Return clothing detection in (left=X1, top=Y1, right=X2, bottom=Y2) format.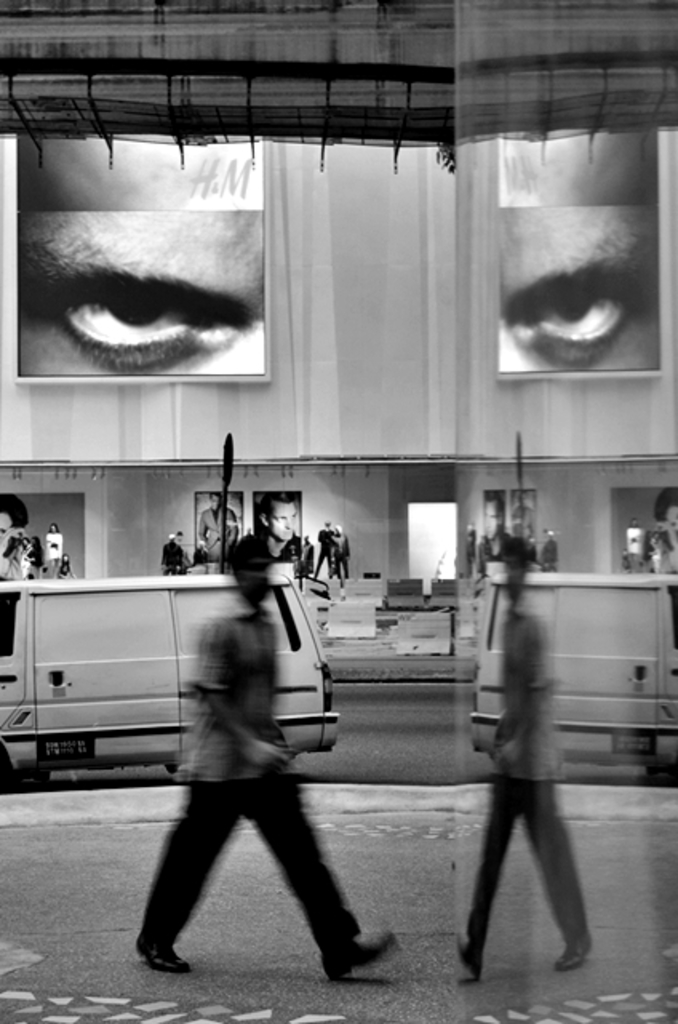
(left=0, top=549, right=14, bottom=578).
